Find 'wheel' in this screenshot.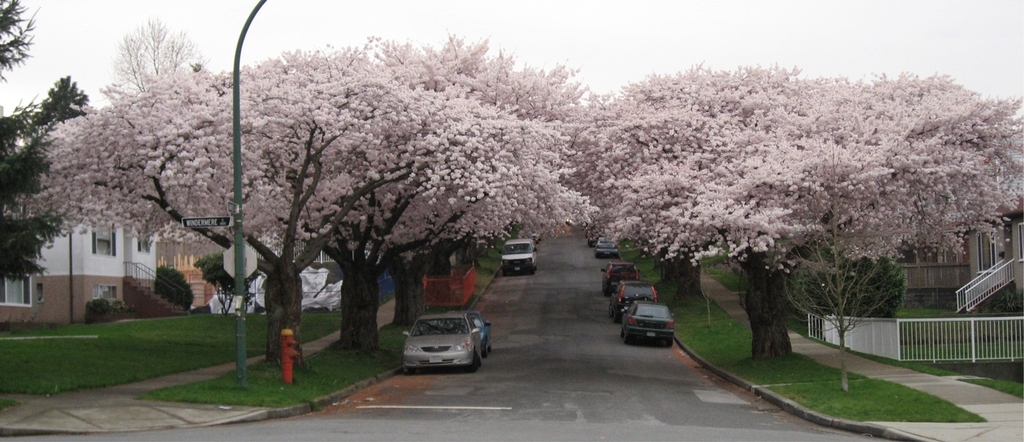
The bounding box for 'wheel' is [x1=488, y1=340, x2=493, y2=351].
